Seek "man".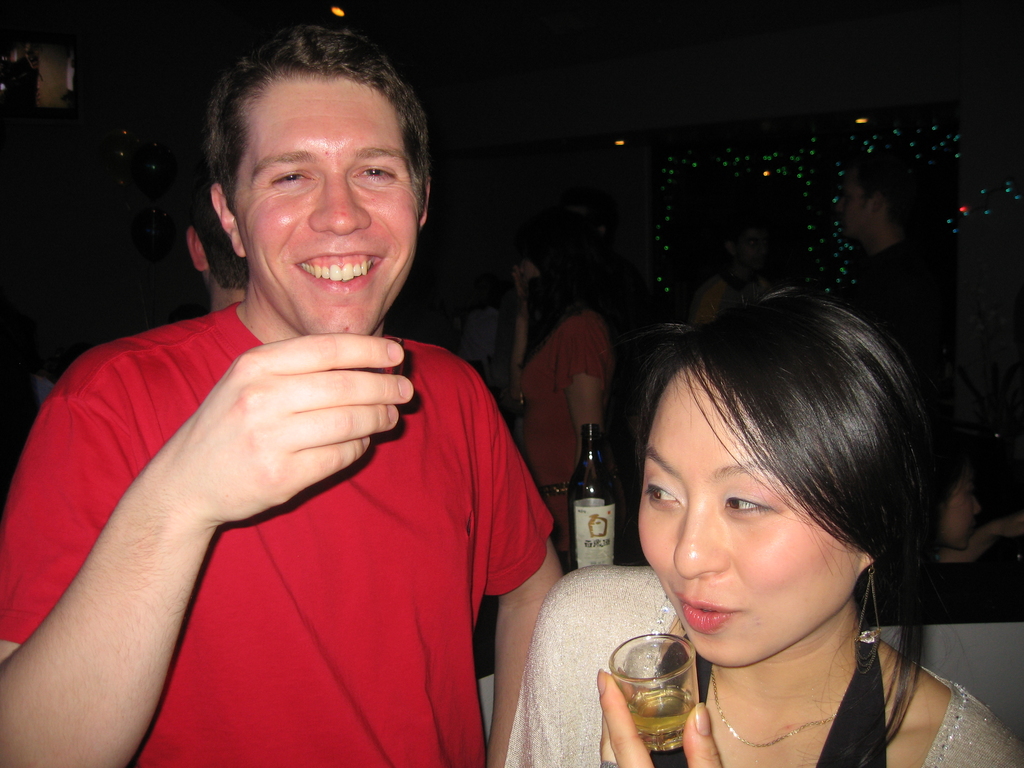
BBox(189, 184, 248, 314).
